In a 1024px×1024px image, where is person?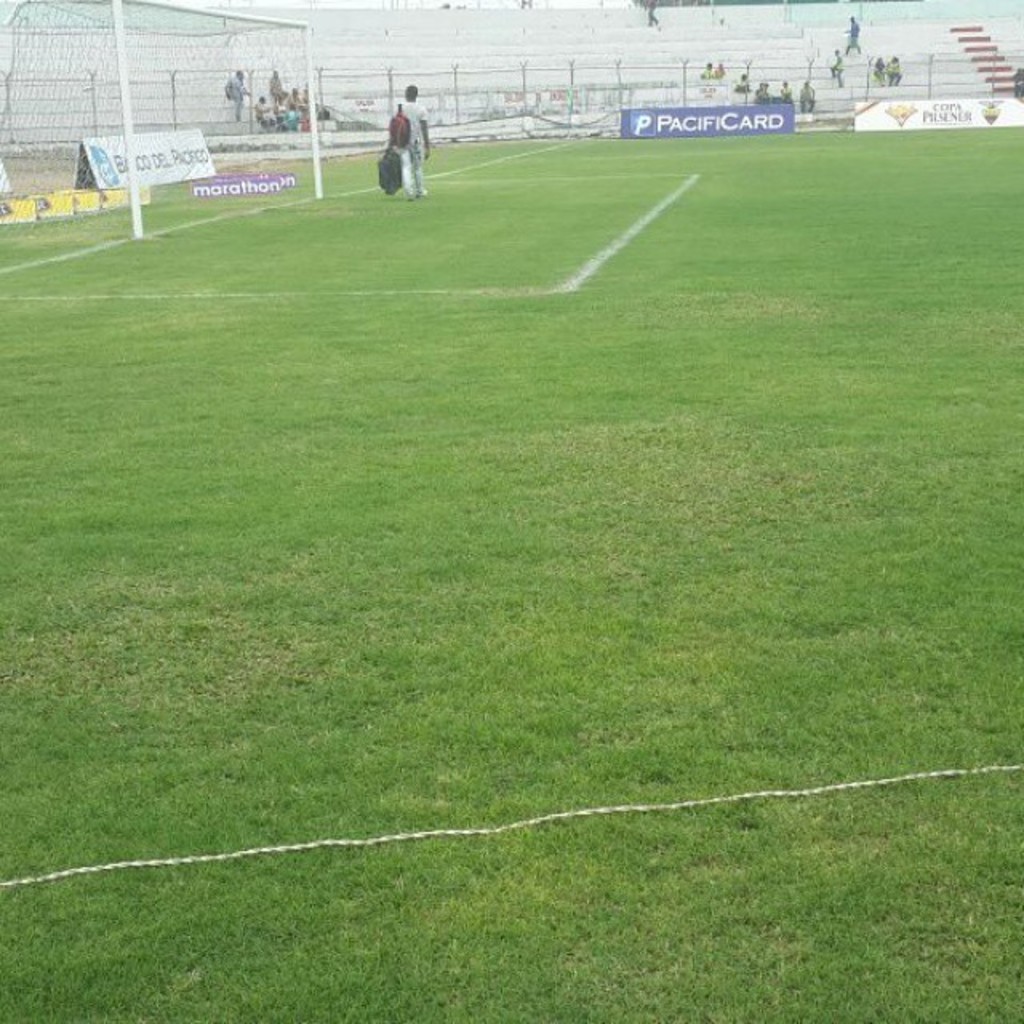
l=830, t=45, r=843, b=88.
